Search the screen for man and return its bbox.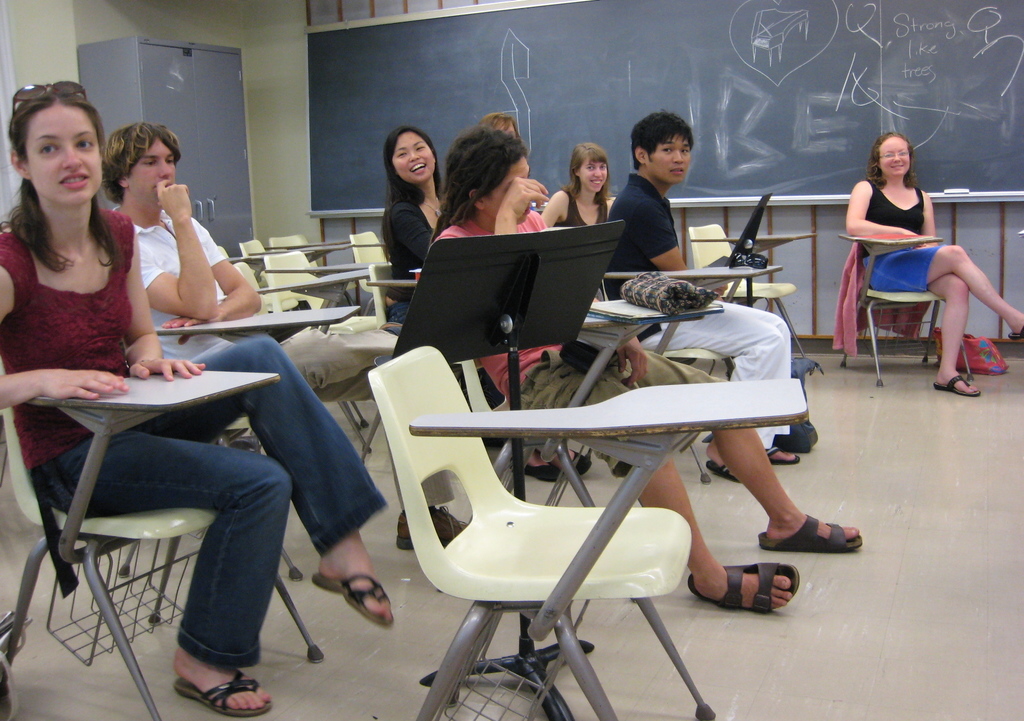
Found: (x1=597, y1=106, x2=799, y2=484).
